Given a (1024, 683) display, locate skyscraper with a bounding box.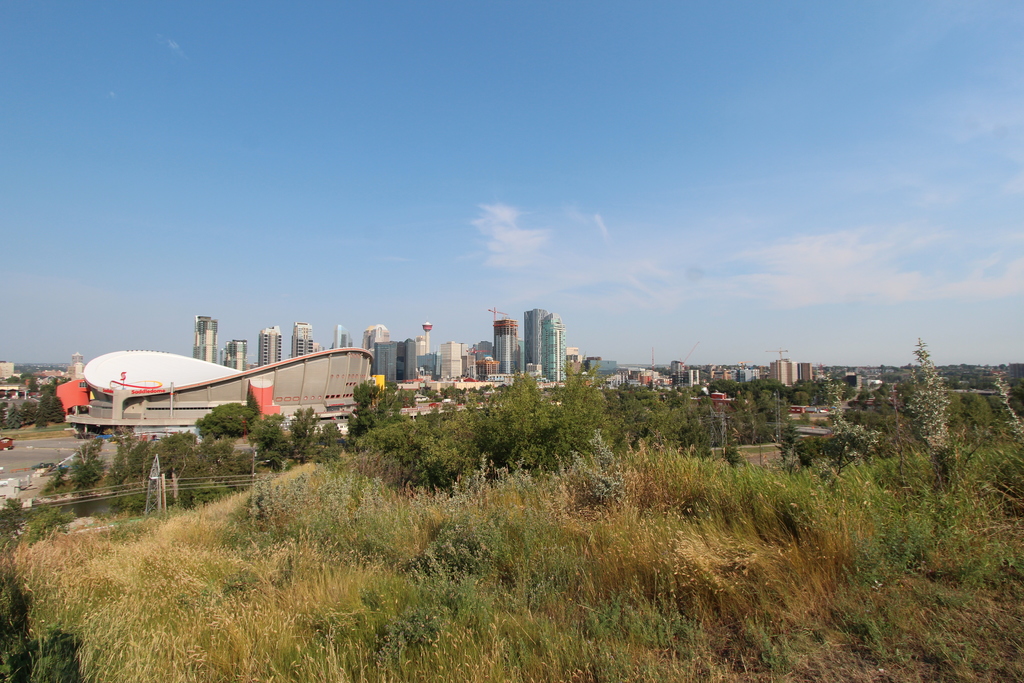
Located: rect(369, 338, 399, 391).
